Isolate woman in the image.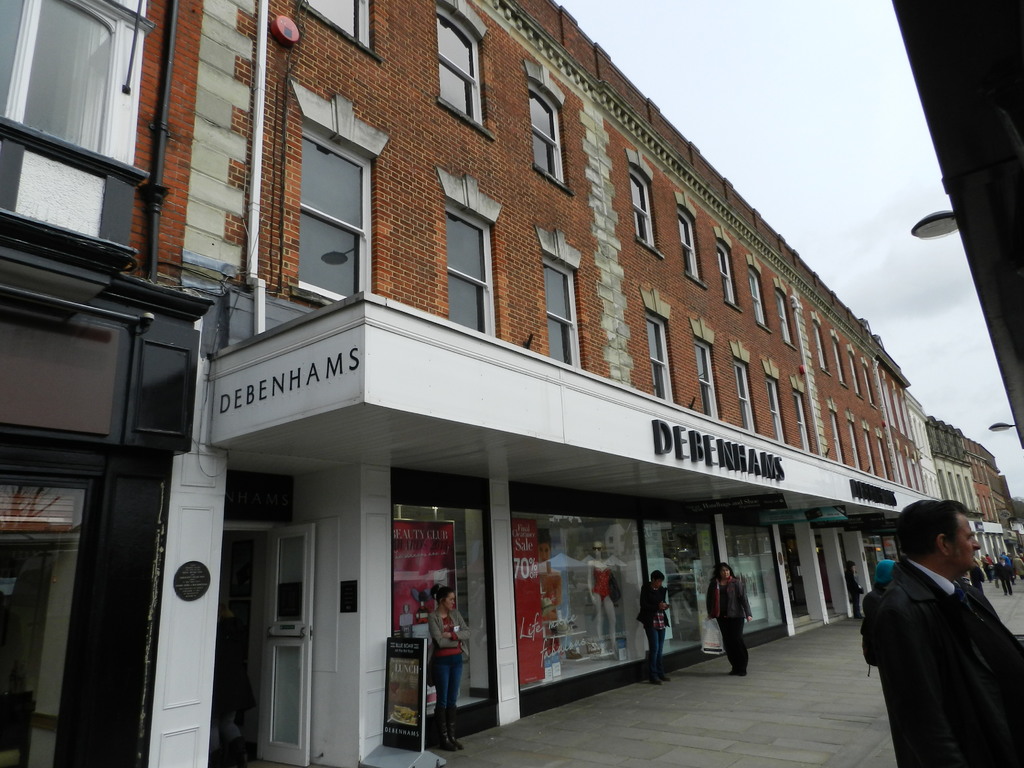
Isolated region: detection(695, 561, 754, 680).
